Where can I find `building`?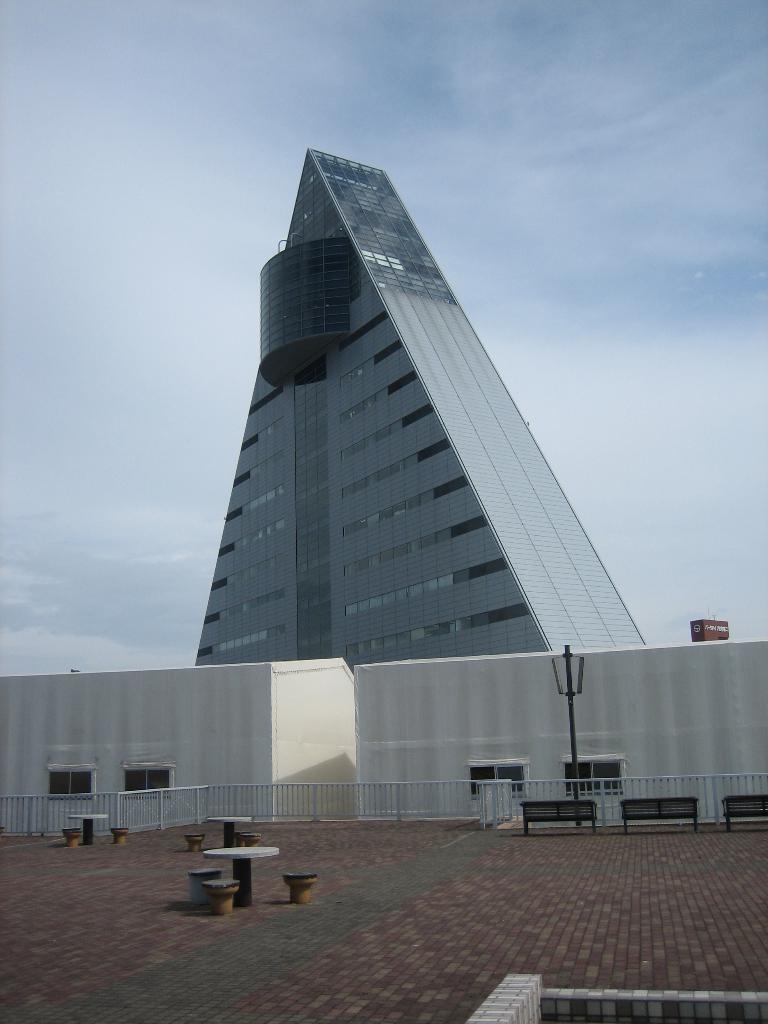
You can find it at box=[0, 652, 351, 841].
